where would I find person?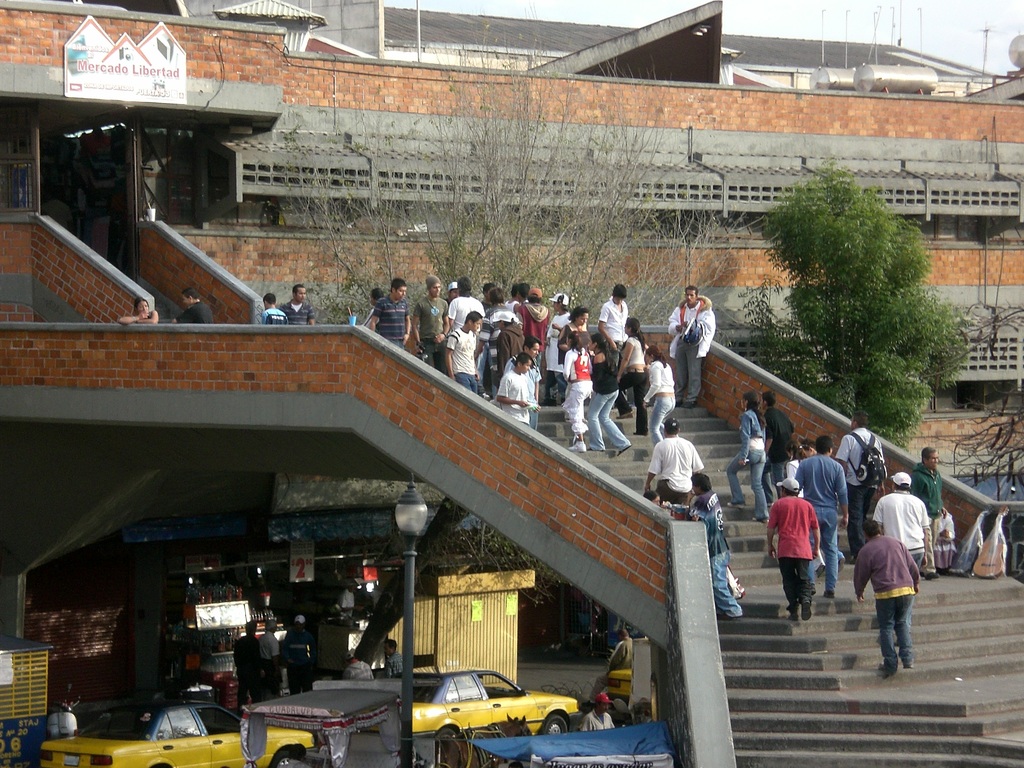
At detection(282, 611, 317, 696).
